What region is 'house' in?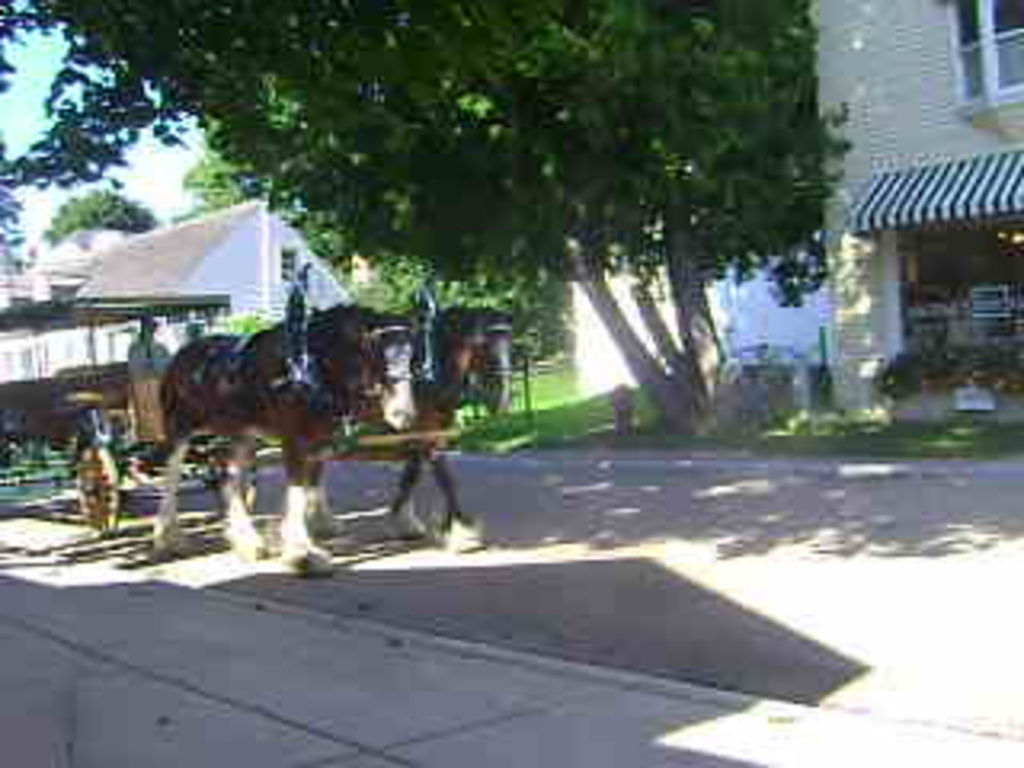
(560, 61, 707, 390).
